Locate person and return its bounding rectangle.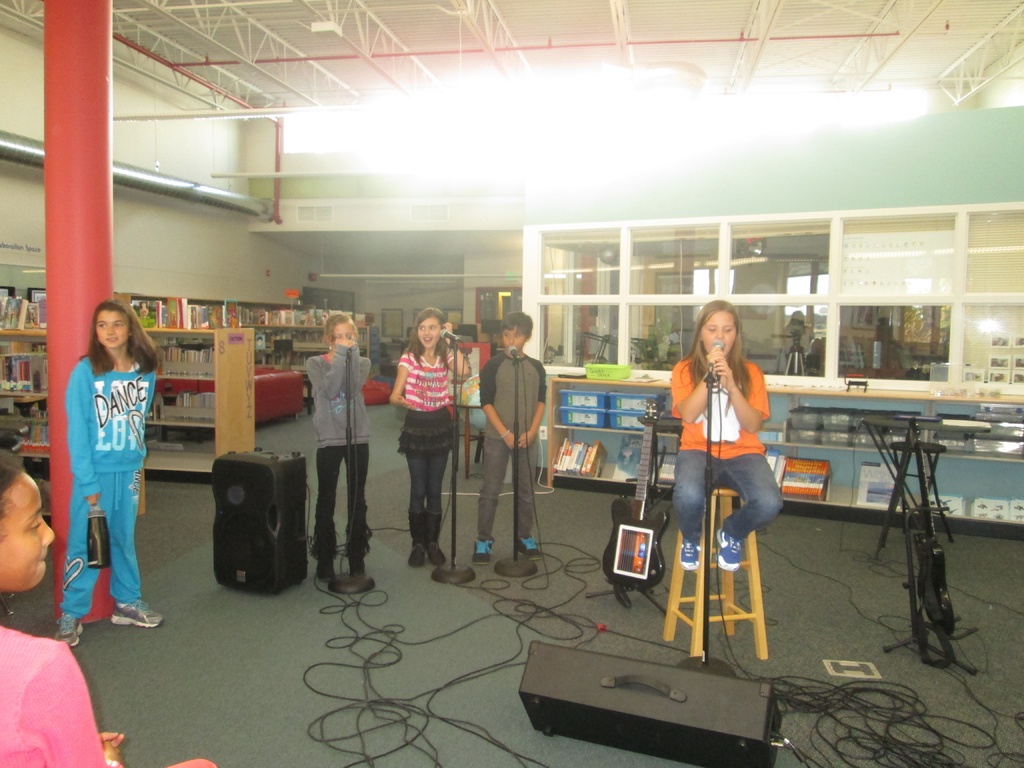
x1=472, y1=299, x2=550, y2=561.
